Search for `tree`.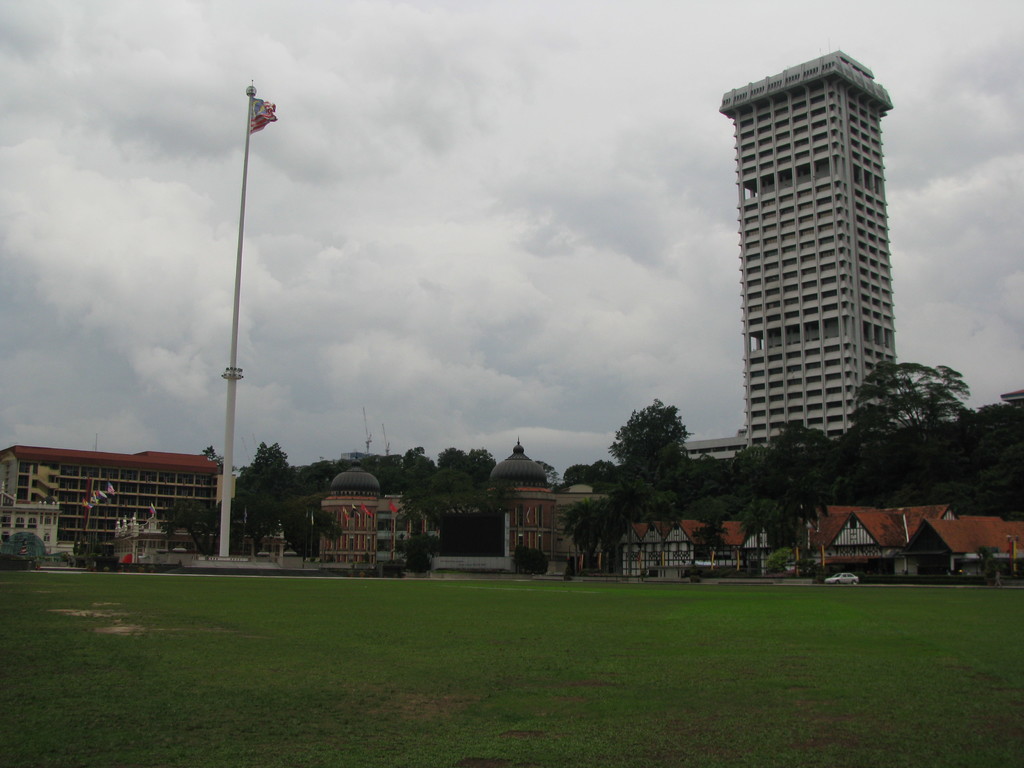
Found at Rect(285, 454, 332, 499).
